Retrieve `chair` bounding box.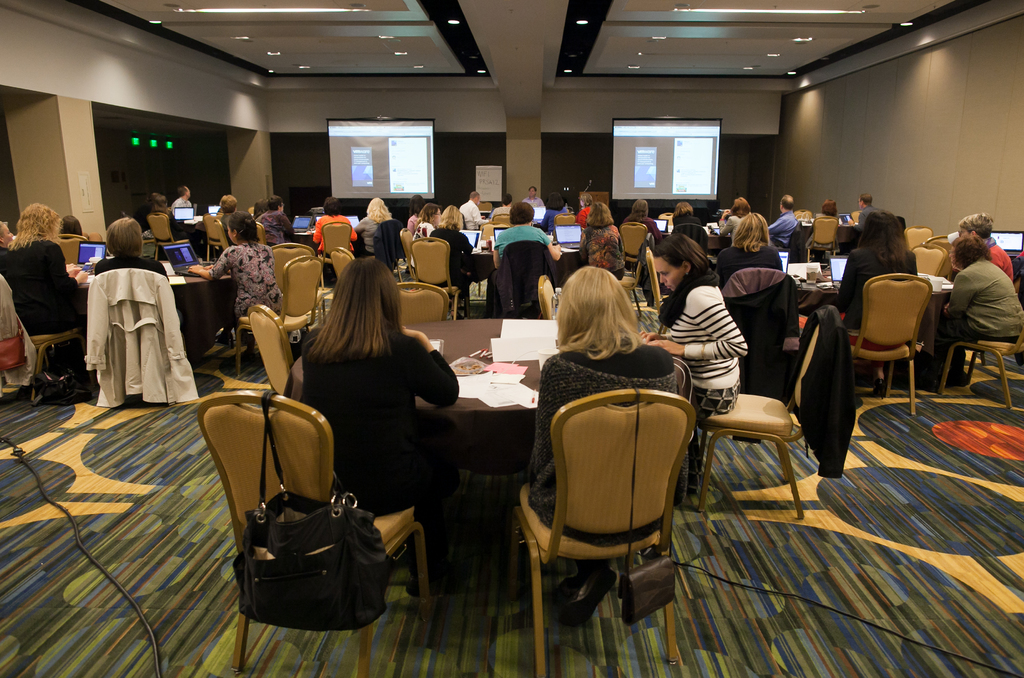
Bounding box: (619, 219, 646, 276).
